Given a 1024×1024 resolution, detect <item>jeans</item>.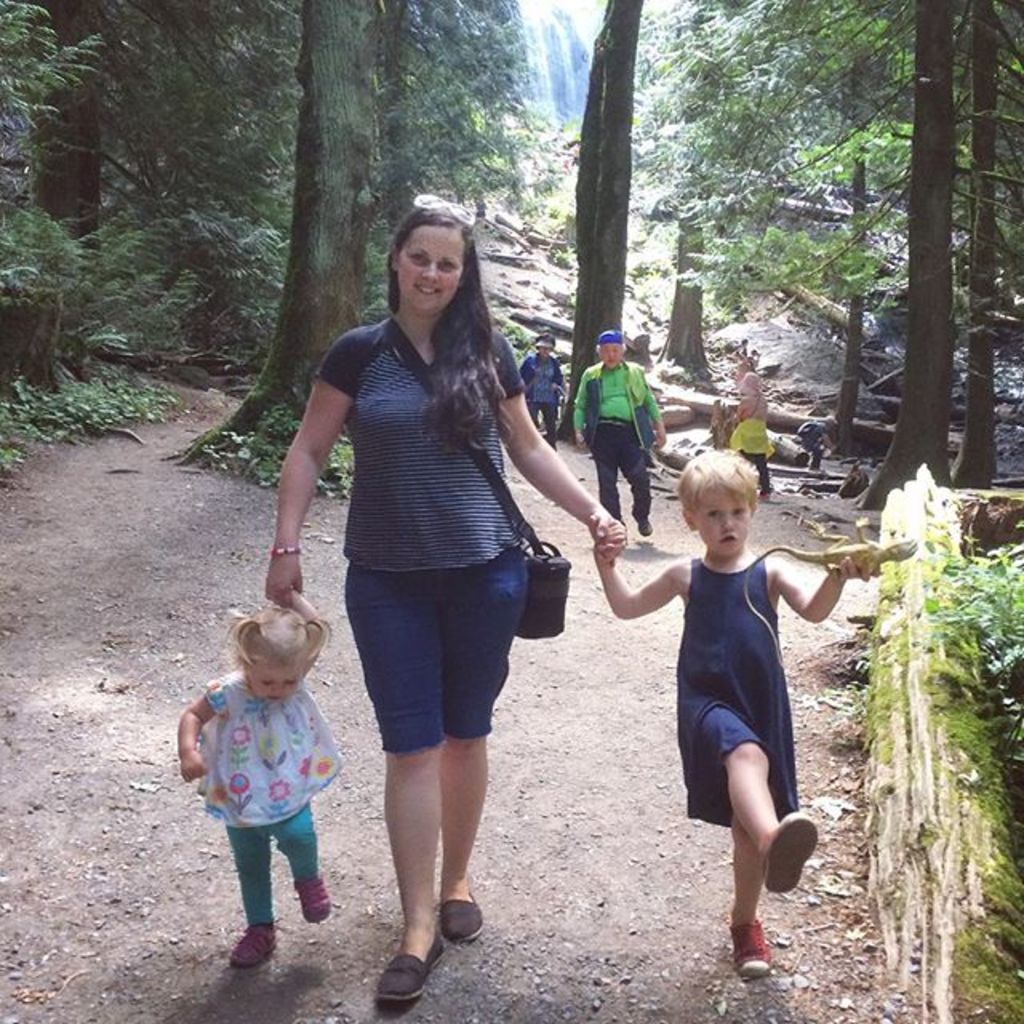
rect(587, 429, 650, 523).
